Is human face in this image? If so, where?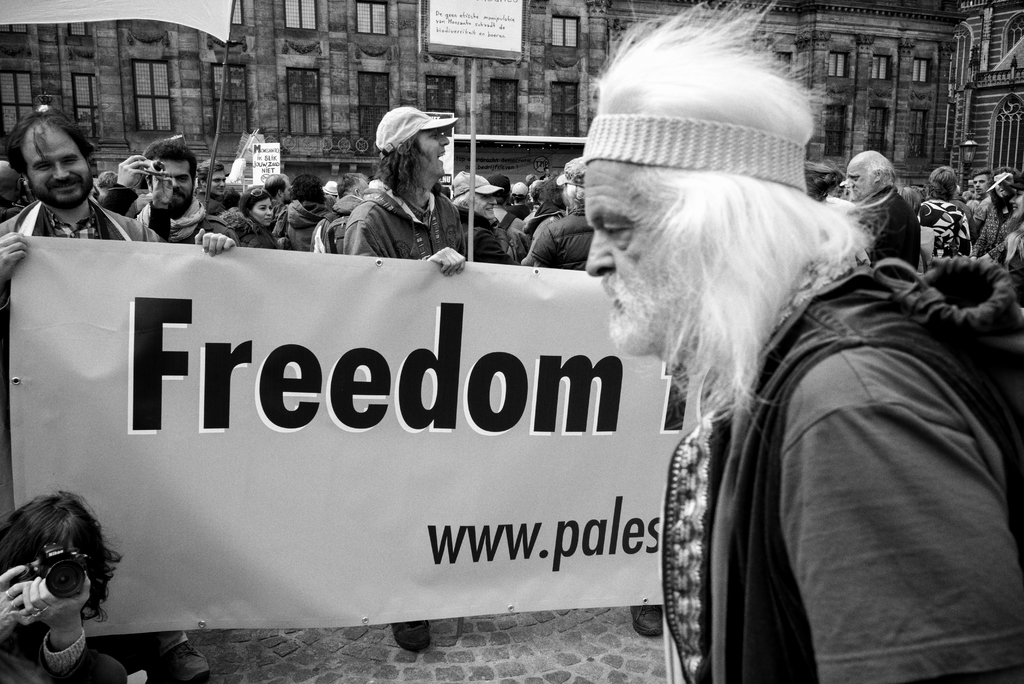
Yes, at <region>417, 134, 446, 176</region>.
